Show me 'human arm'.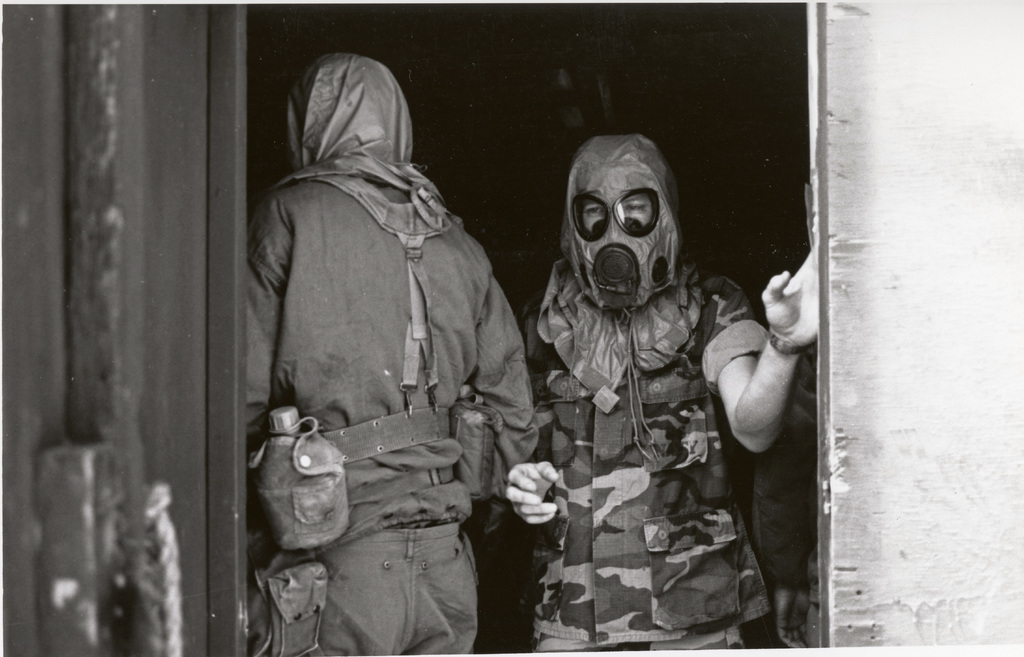
'human arm' is here: (723, 263, 829, 481).
